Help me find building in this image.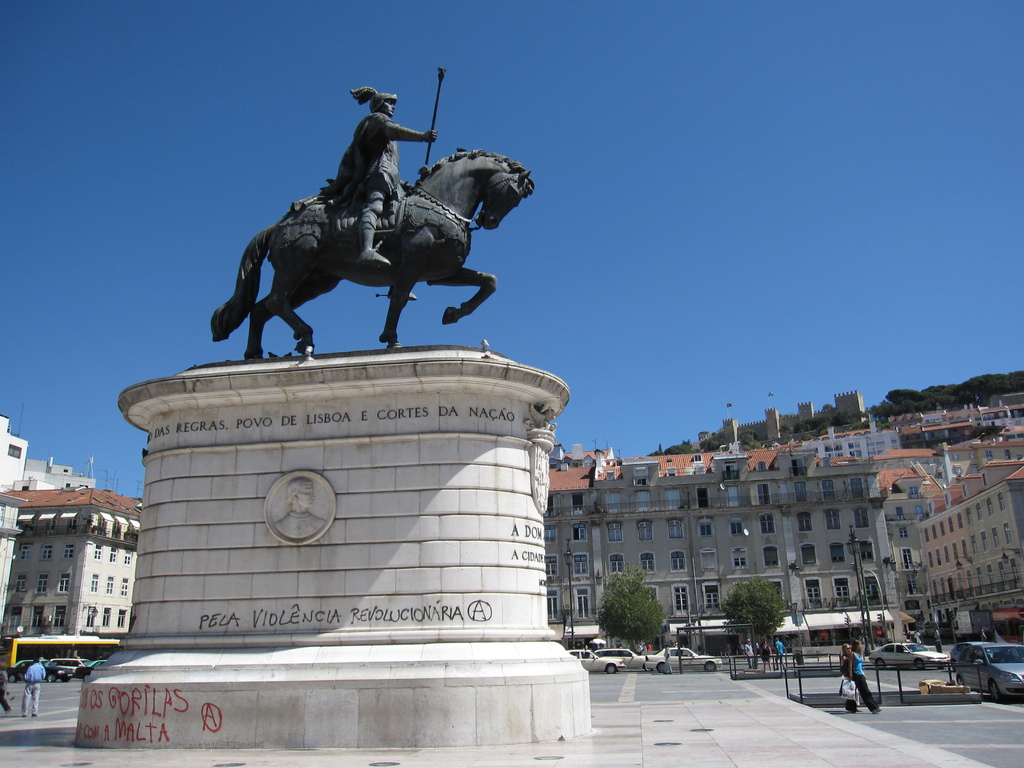
Found it: 24, 461, 93, 491.
